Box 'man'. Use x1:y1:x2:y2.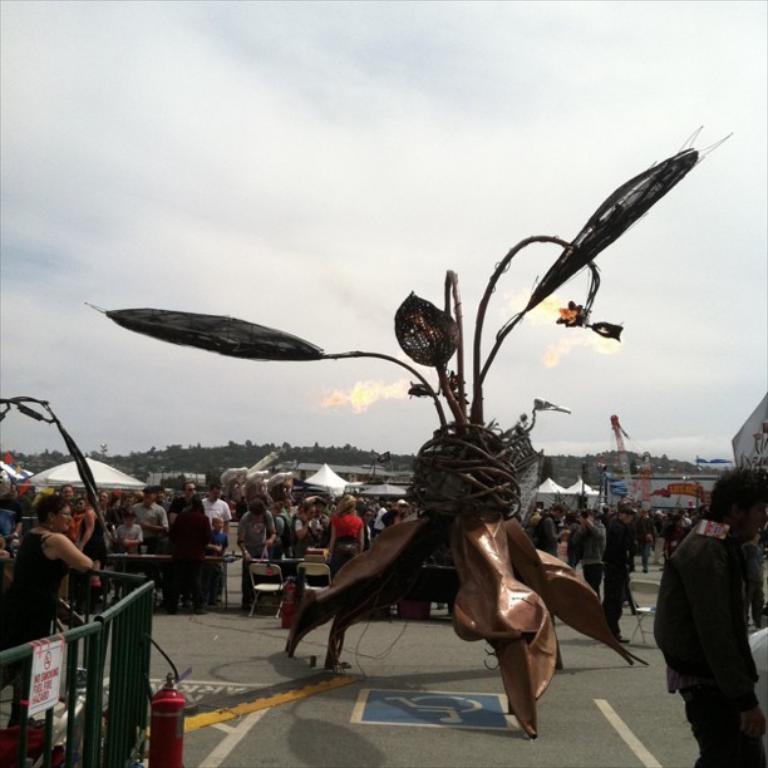
240:499:275:606.
